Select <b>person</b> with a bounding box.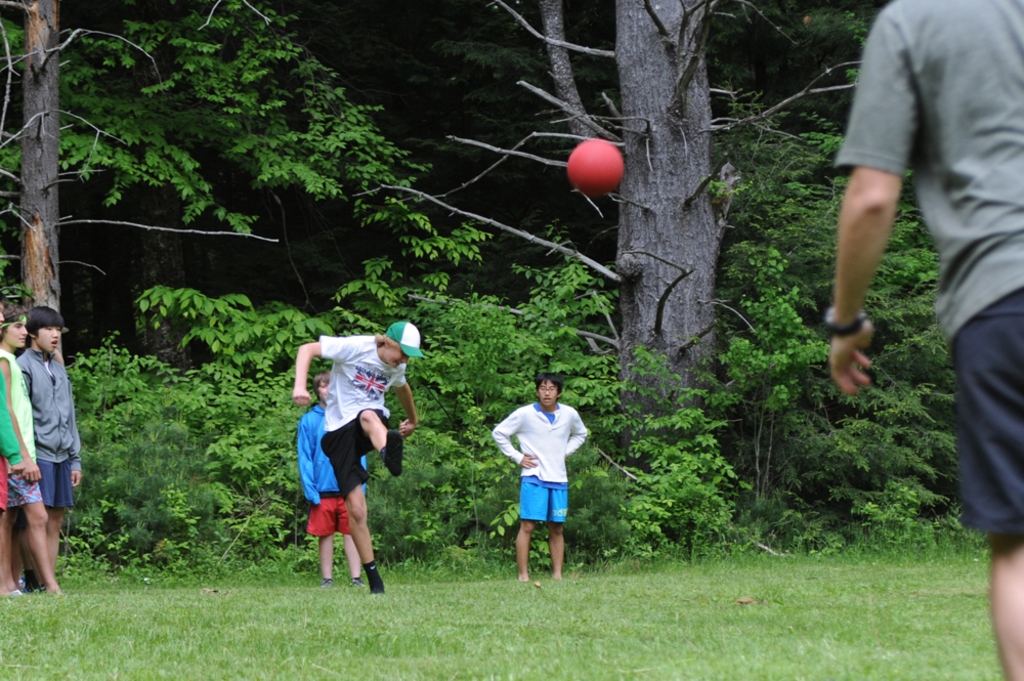
507:372:589:592.
